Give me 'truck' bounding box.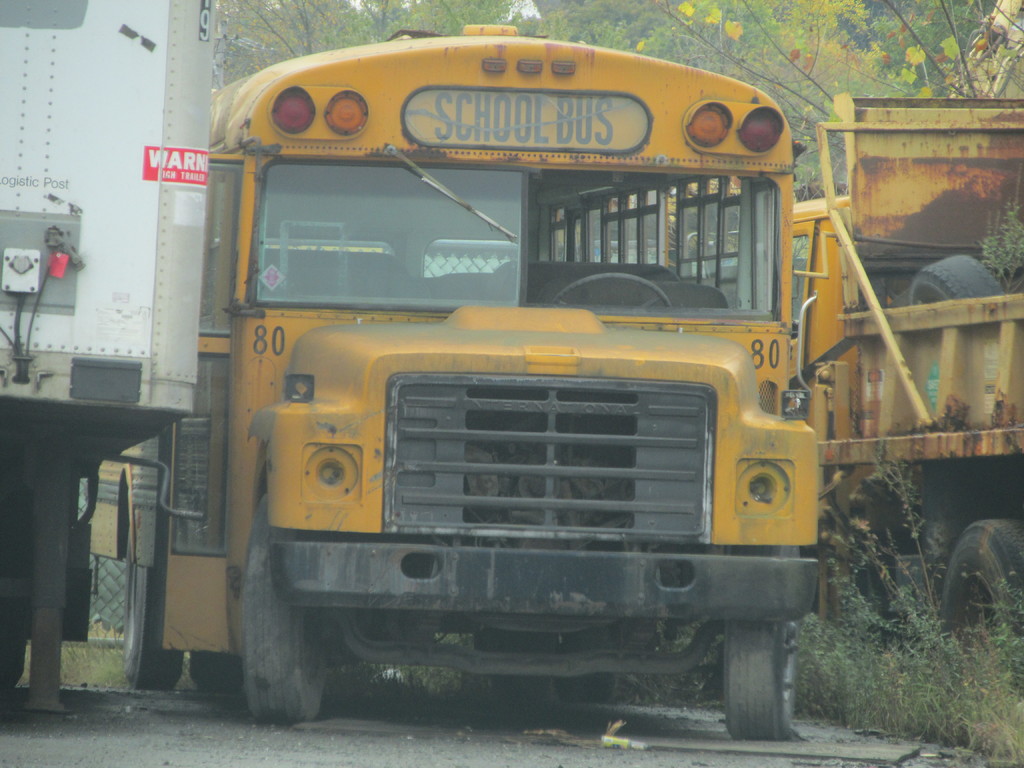
(x1=0, y1=0, x2=218, y2=728).
